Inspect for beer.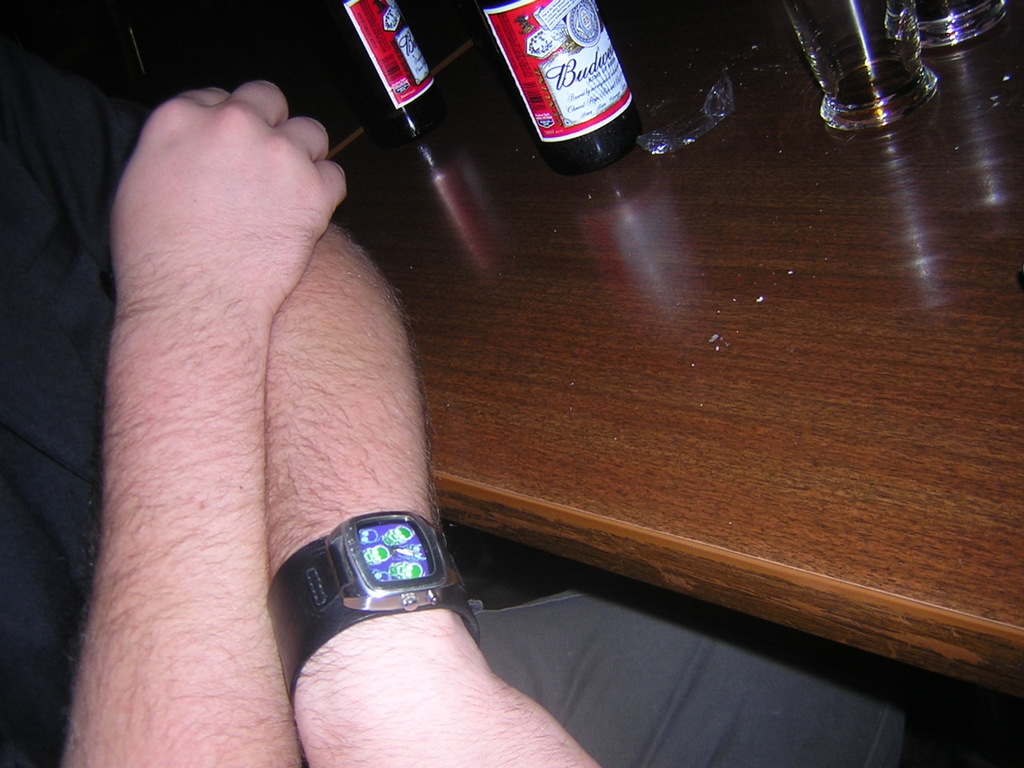
Inspection: <region>322, 0, 449, 152</region>.
